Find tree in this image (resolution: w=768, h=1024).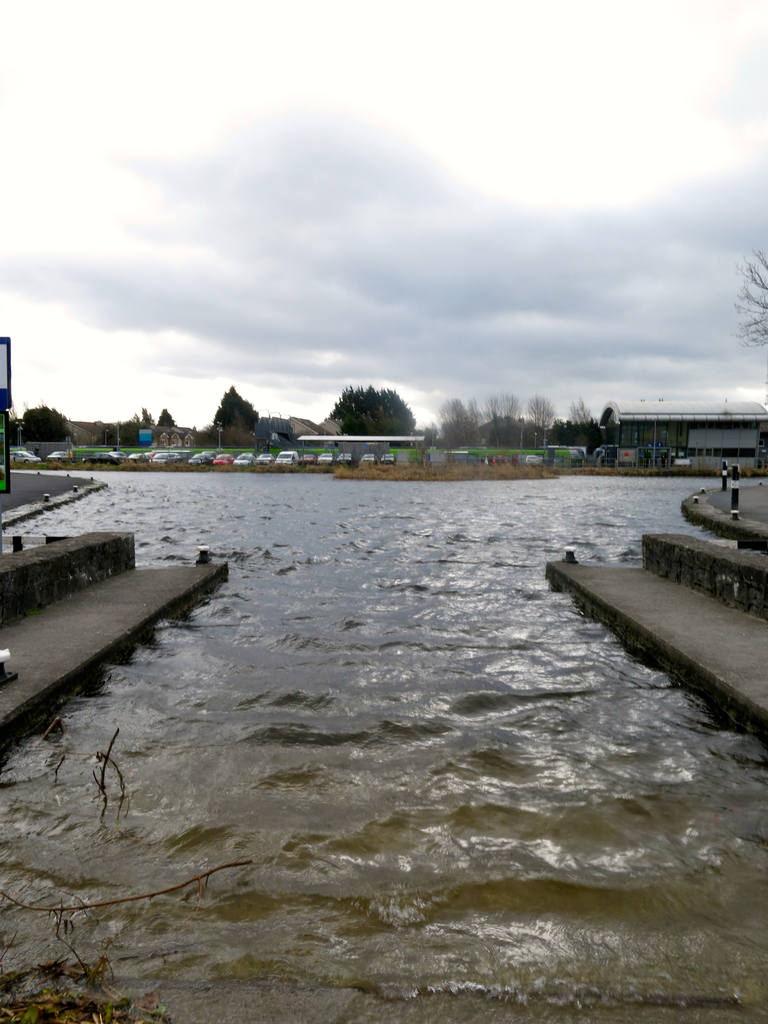
(317,364,422,446).
